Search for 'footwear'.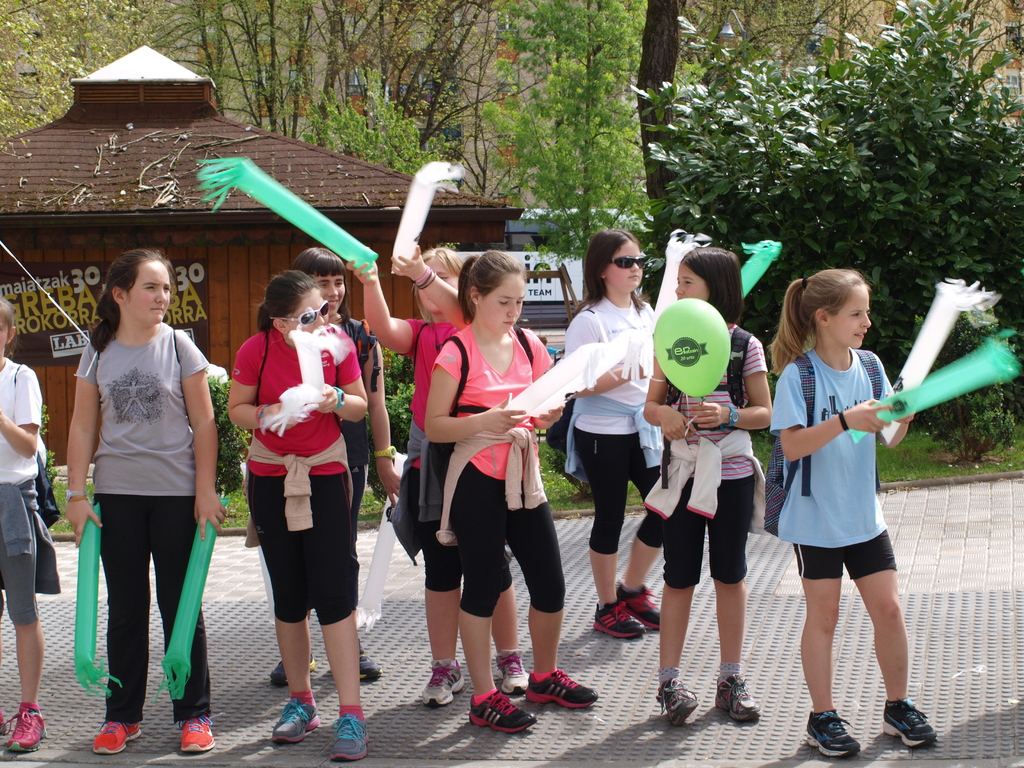
Found at Rect(358, 646, 382, 686).
